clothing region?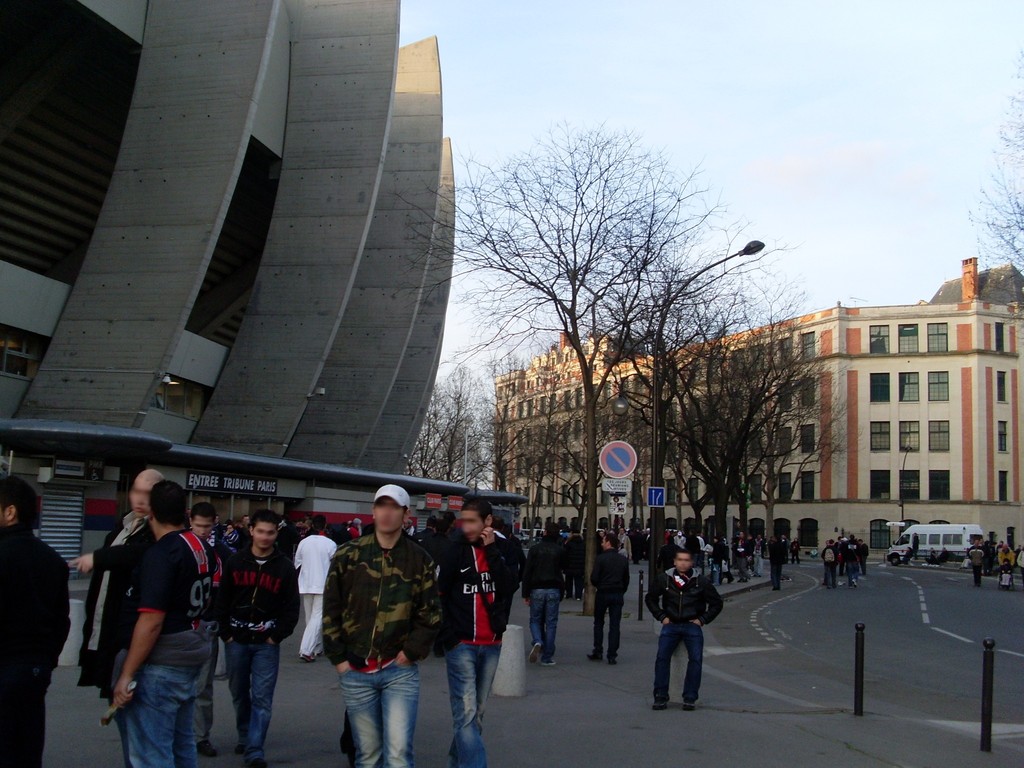
bbox=[586, 547, 627, 663]
